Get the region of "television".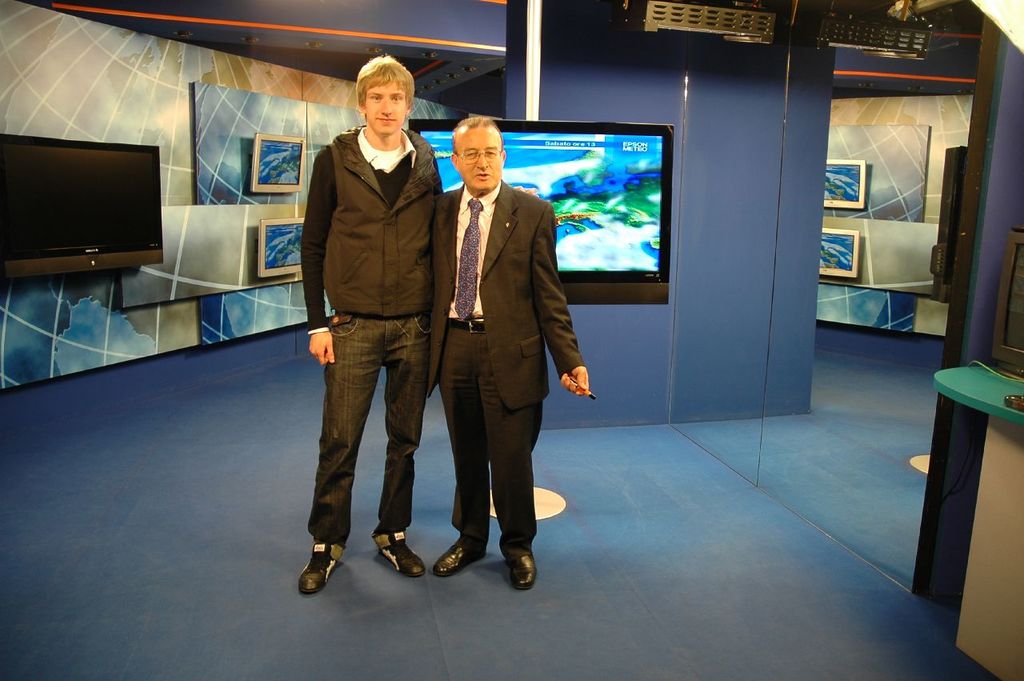
(0,135,162,274).
